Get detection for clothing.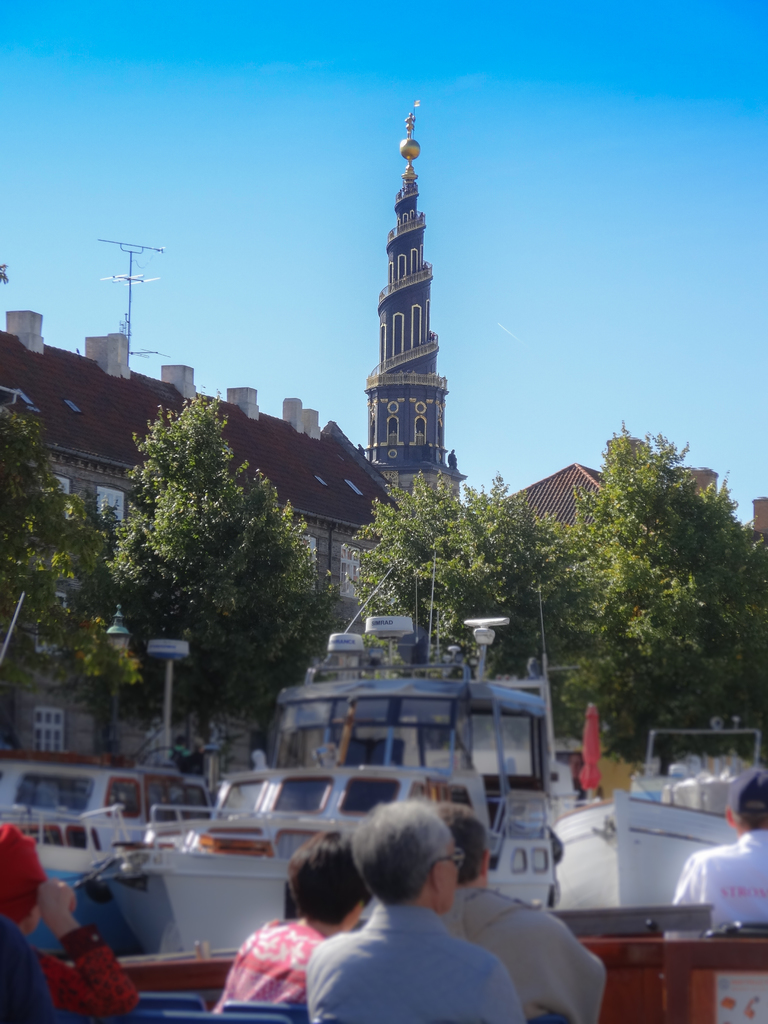
Detection: BBox(205, 914, 339, 1019).
